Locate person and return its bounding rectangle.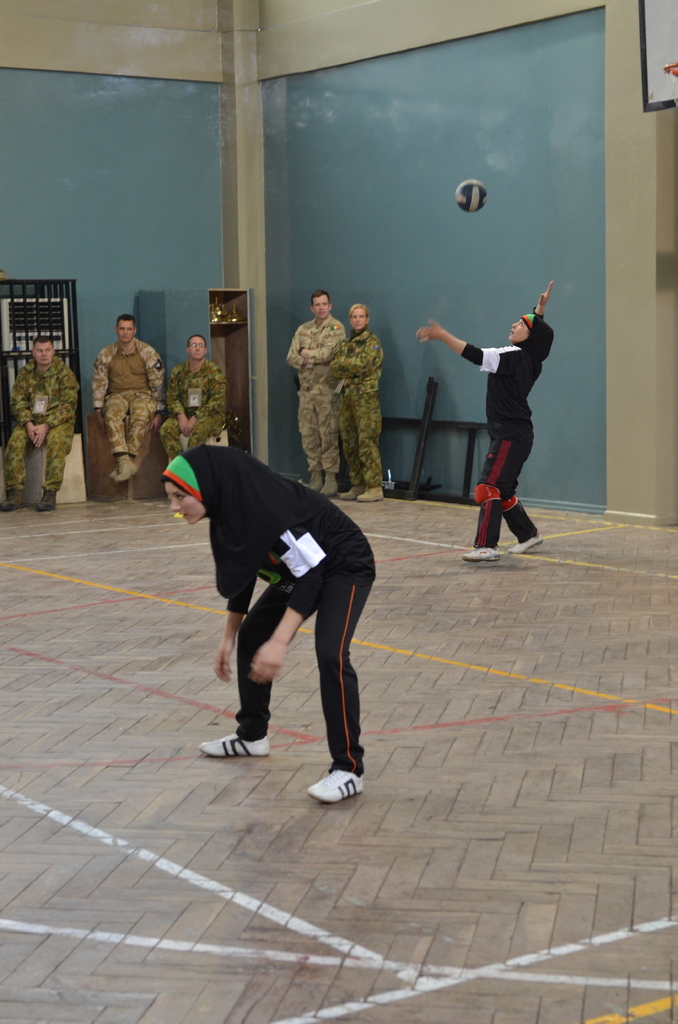
bbox=(408, 281, 558, 556).
